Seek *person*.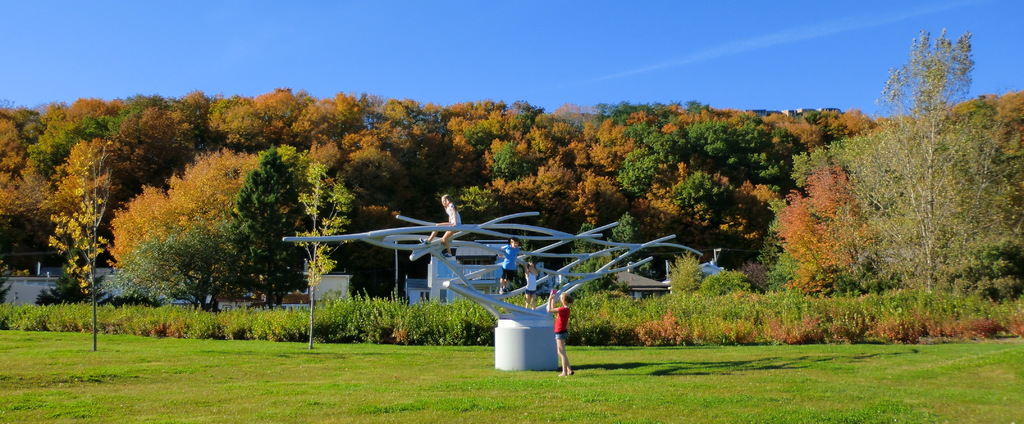
(493,237,517,288).
